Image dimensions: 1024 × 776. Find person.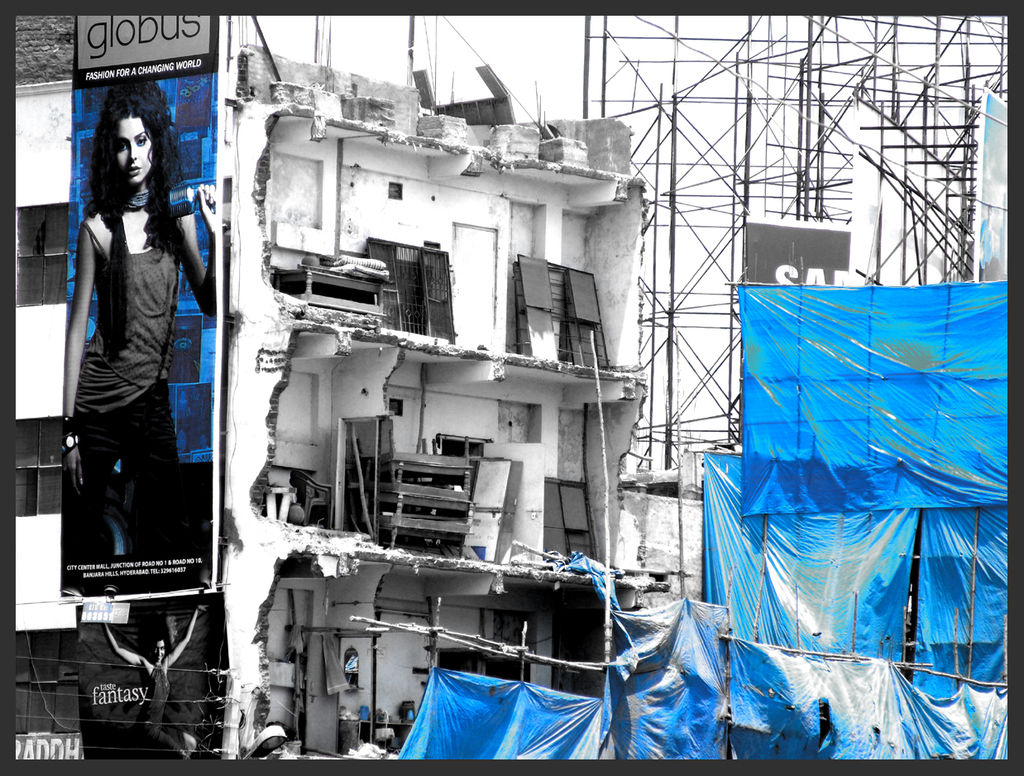
[left=52, top=86, right=207, bottom=660].
